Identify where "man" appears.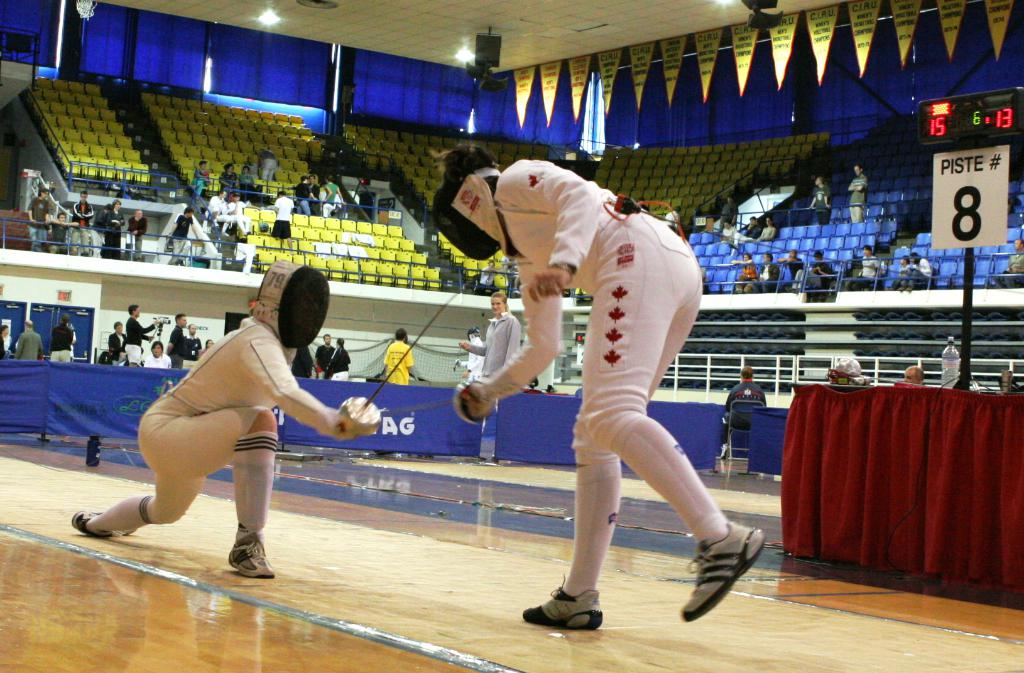
Appears at (271, 191, 292, 254).
